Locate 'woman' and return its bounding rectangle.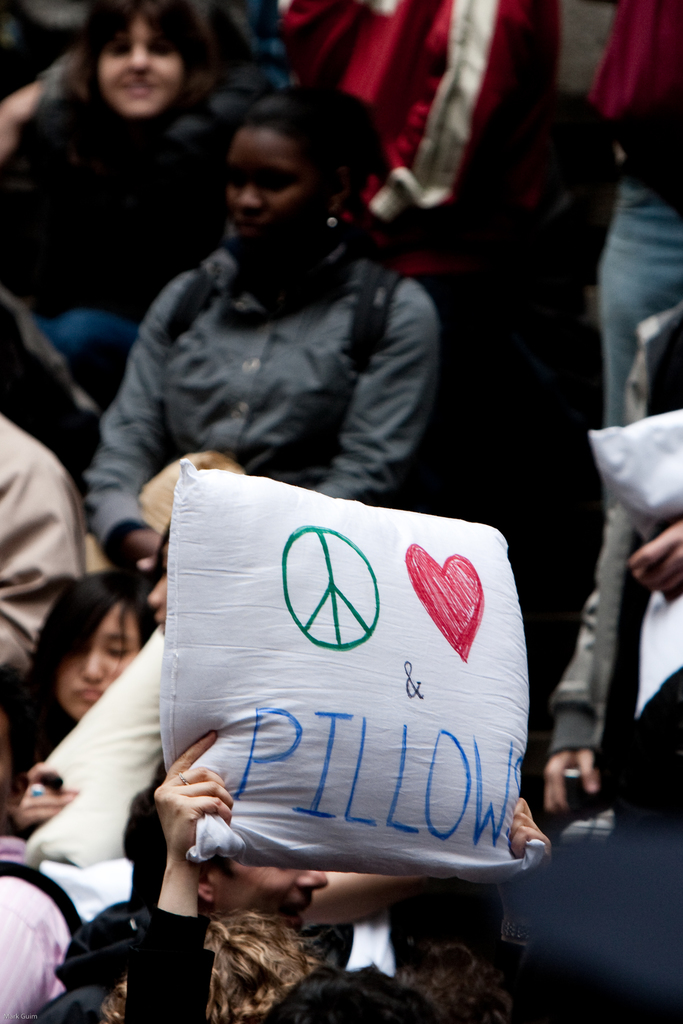
bbox=[47, 716, 325, 1023].
